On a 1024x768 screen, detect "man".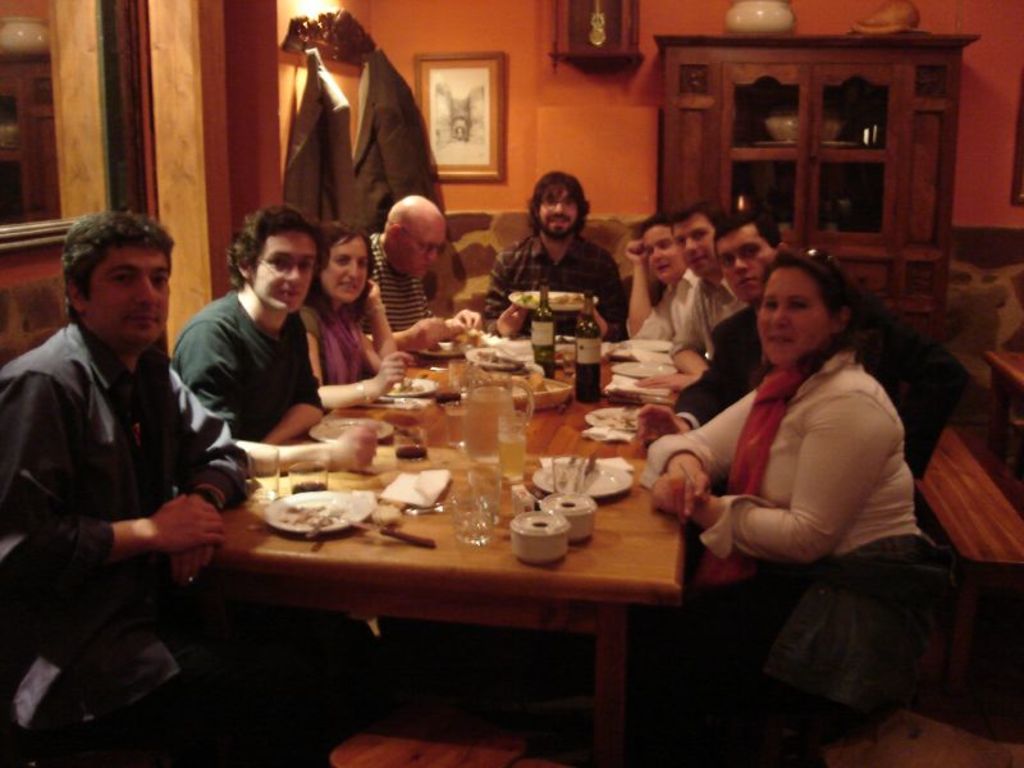
(left=172, top=207, right=380, bottom=475).
